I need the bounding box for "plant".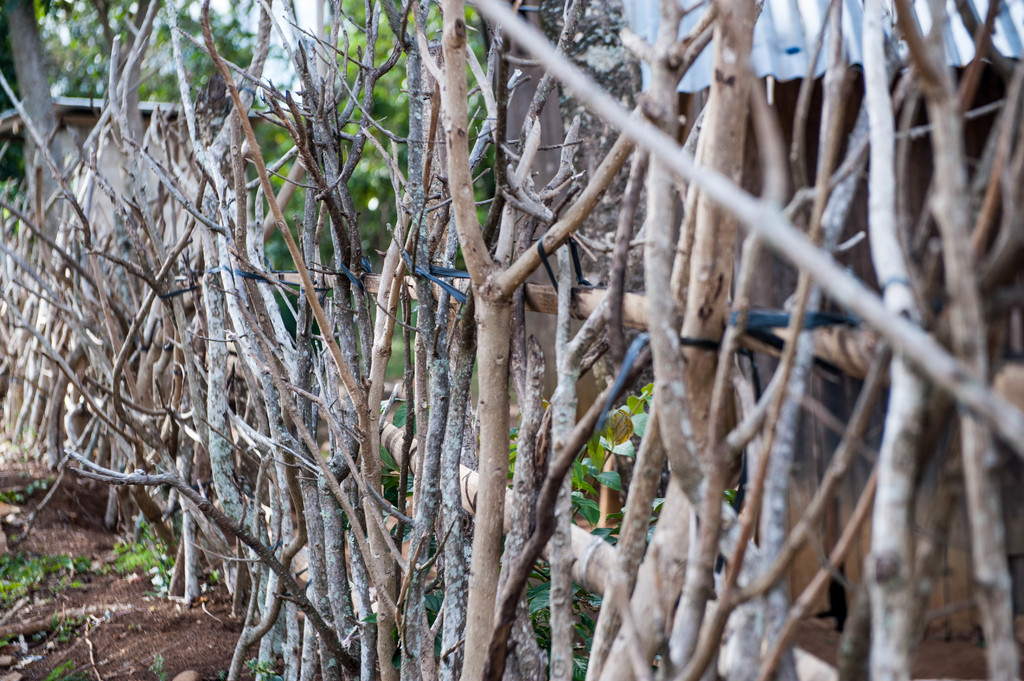
Here it is: [x1=148, y1=650, x2=172, y2=680].
